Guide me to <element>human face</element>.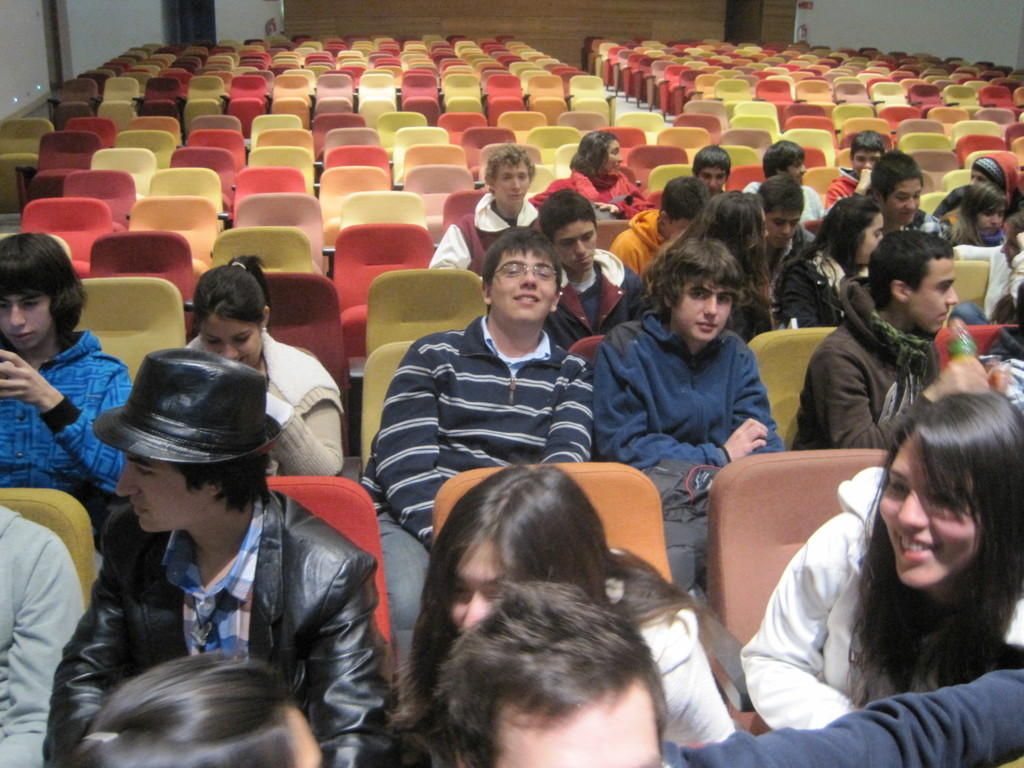
Guidance: {"x1": 884, "y1": 182, "x2": 924, "y2": 226}.
